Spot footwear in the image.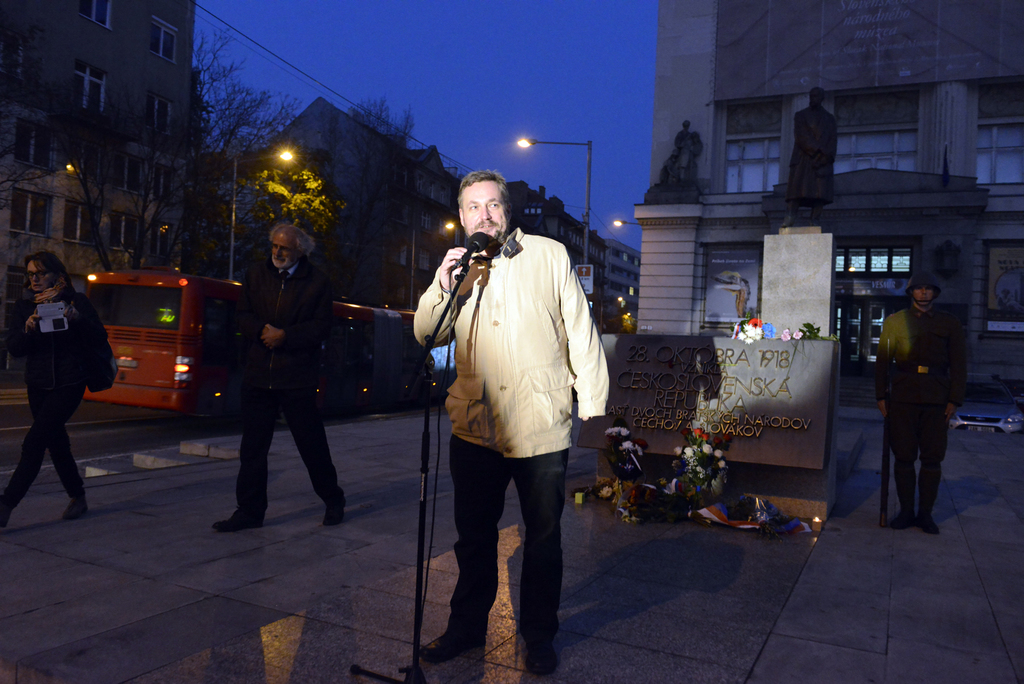
footwear found at (left=209, top=509, right=269, bottom=536).
